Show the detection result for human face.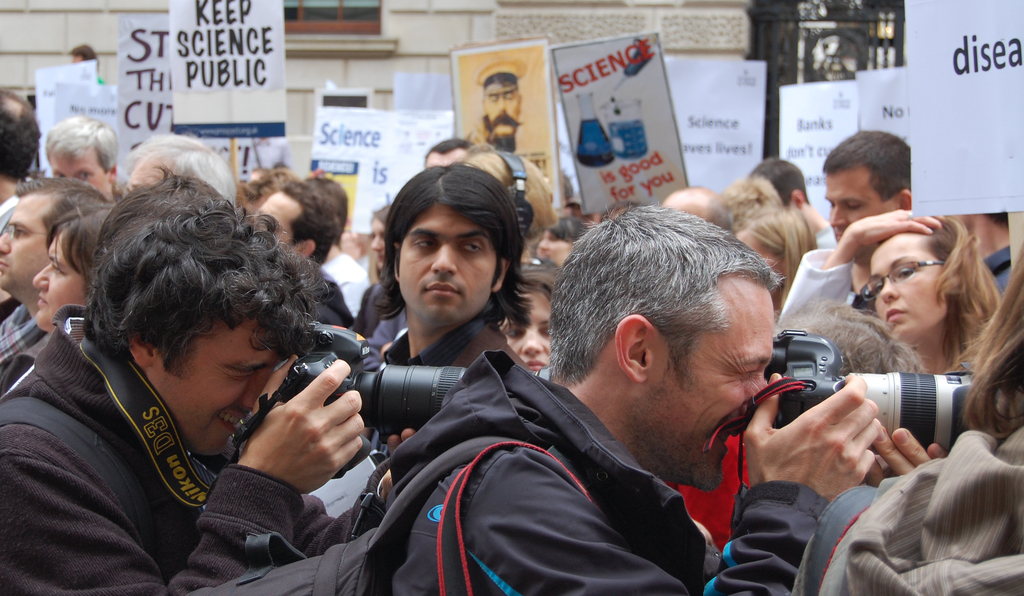
x1=252 y1=194 x2=303 y2=250.
